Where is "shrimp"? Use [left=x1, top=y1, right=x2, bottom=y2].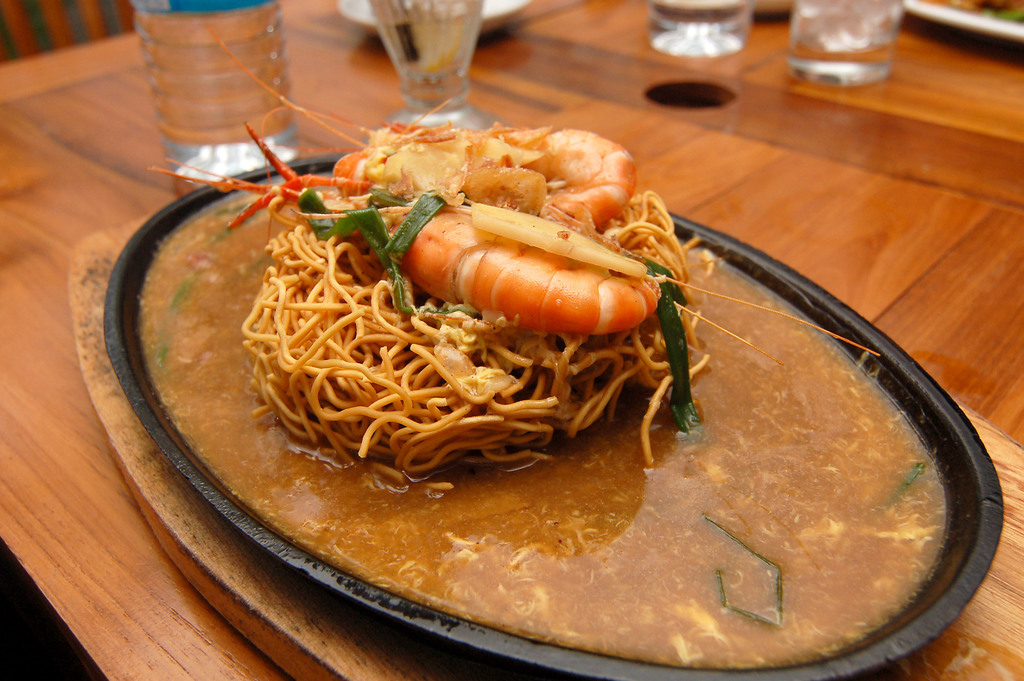
[left=145, top=119, right=884, bottom=358].
